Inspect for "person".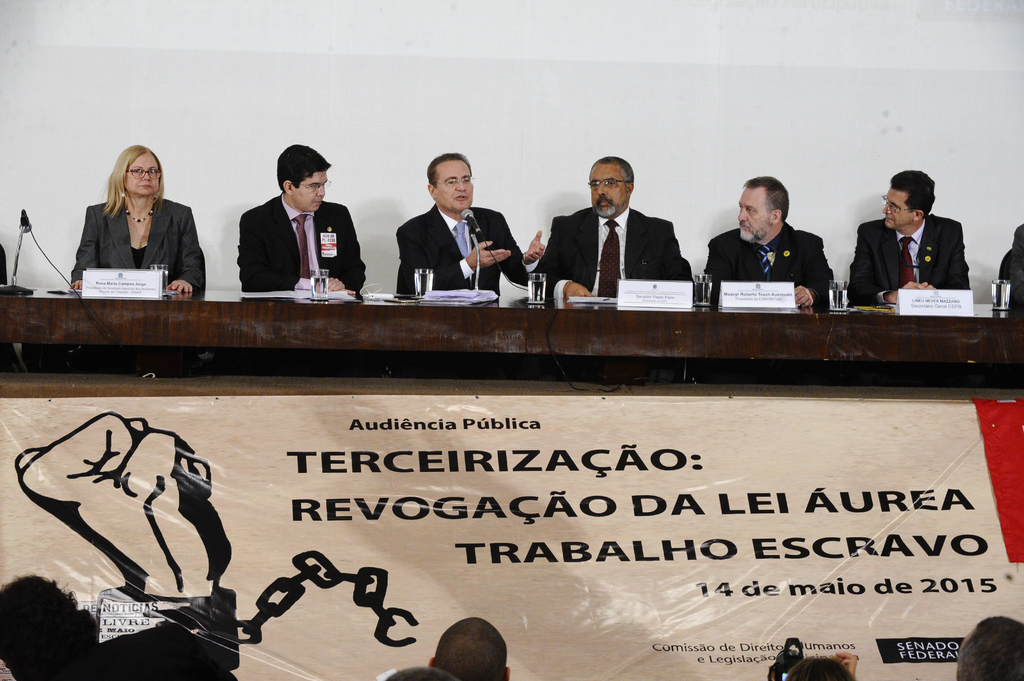
Inspection: select_region(953, 618, 1023, 680).
